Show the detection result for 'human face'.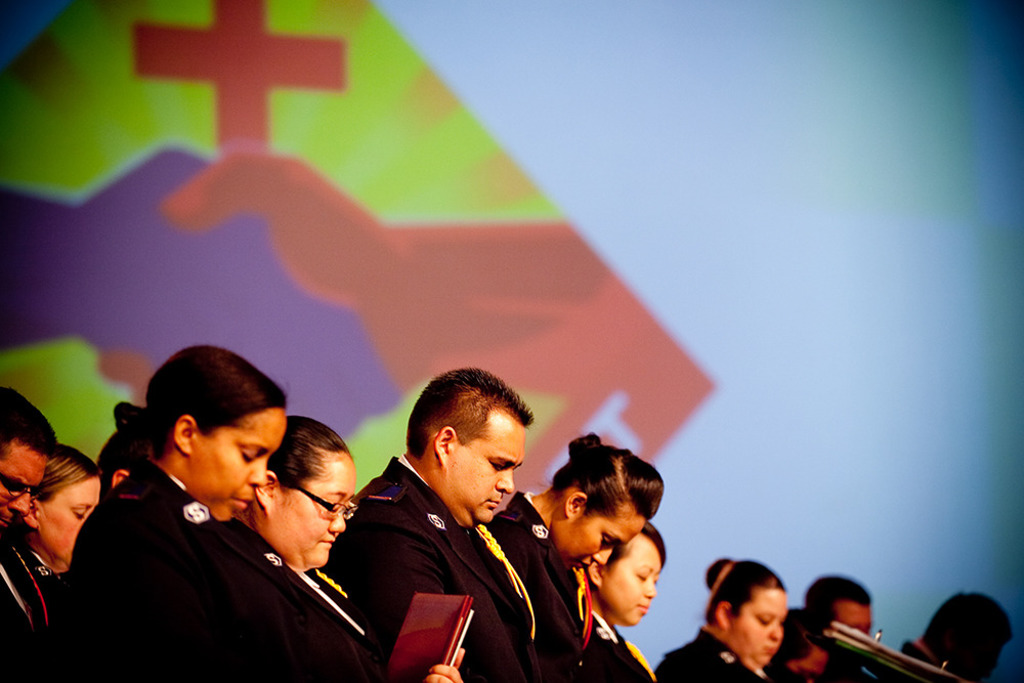
(left=727, top=589, right=783, bottom=666).
